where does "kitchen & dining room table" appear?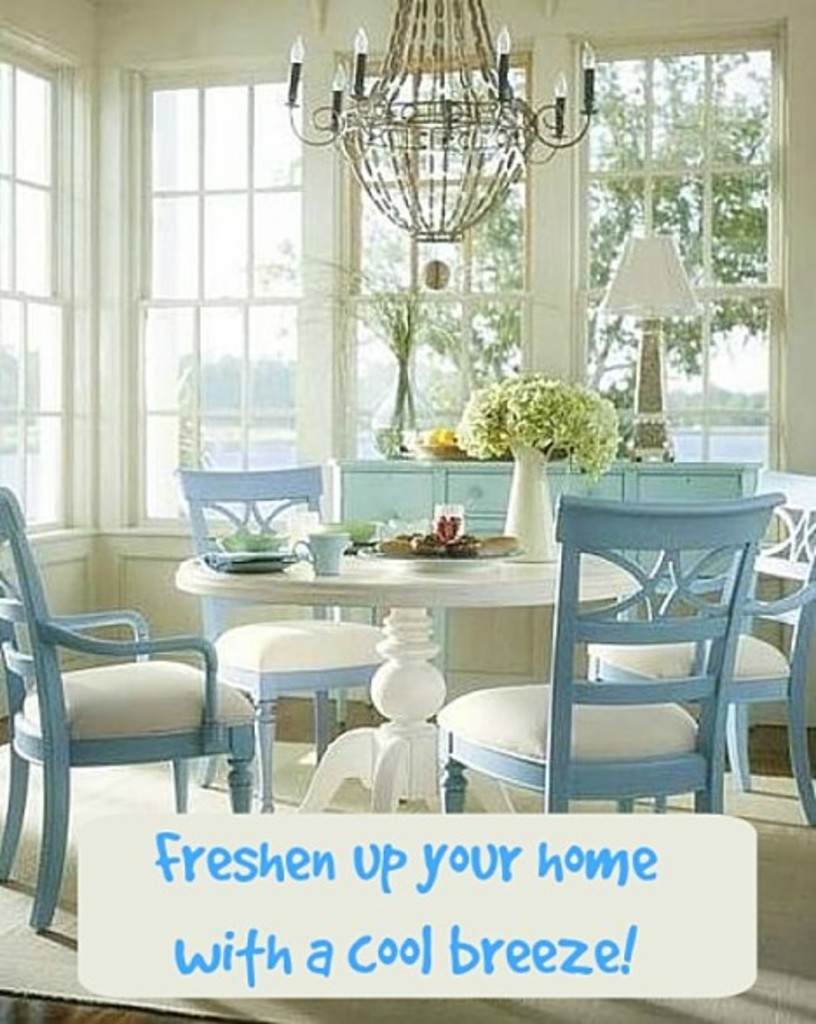
Appears at <bbox>0, 466, 814, 930</bbox>.
